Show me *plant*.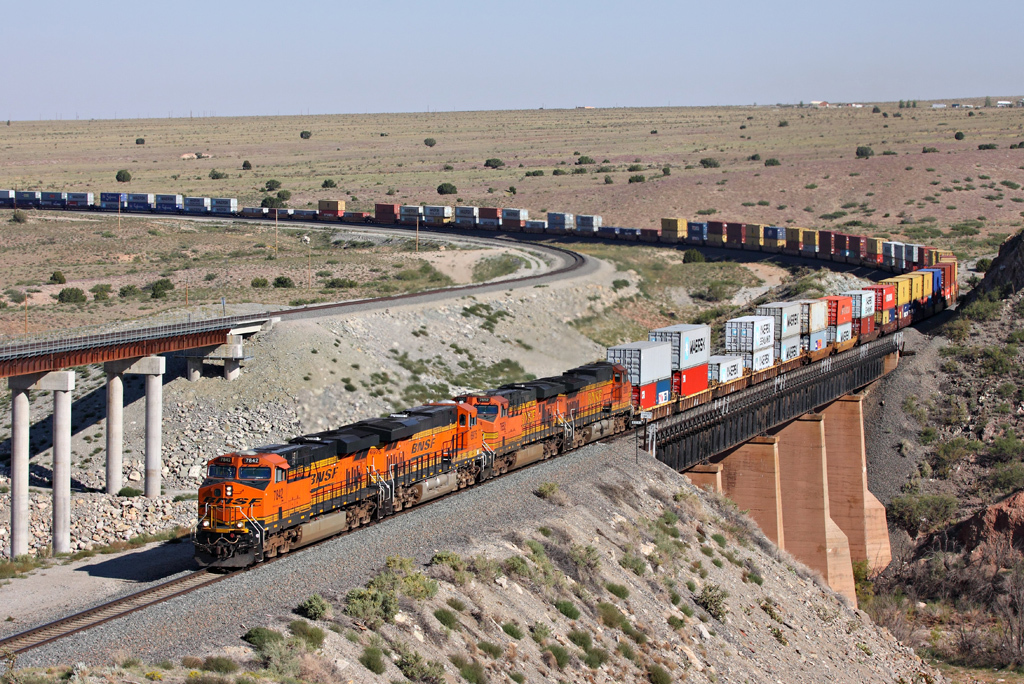
*plant* is here: 547/640/571/669.
